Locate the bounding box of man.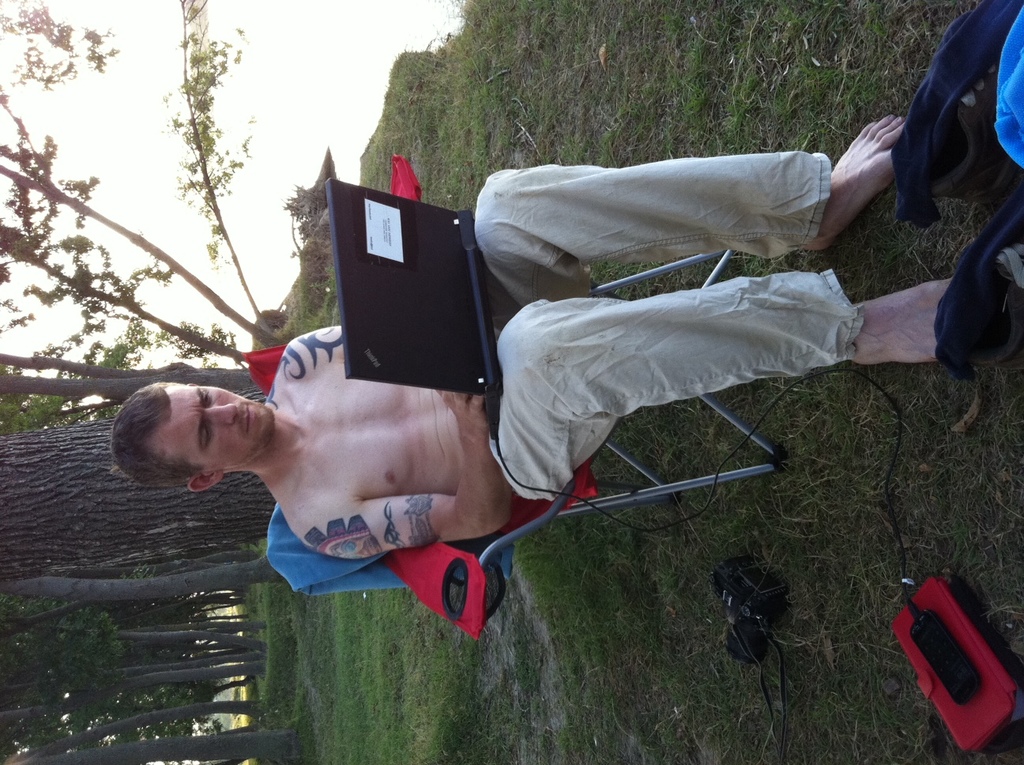
Bounding box: [113, 107, 1023, 560].
